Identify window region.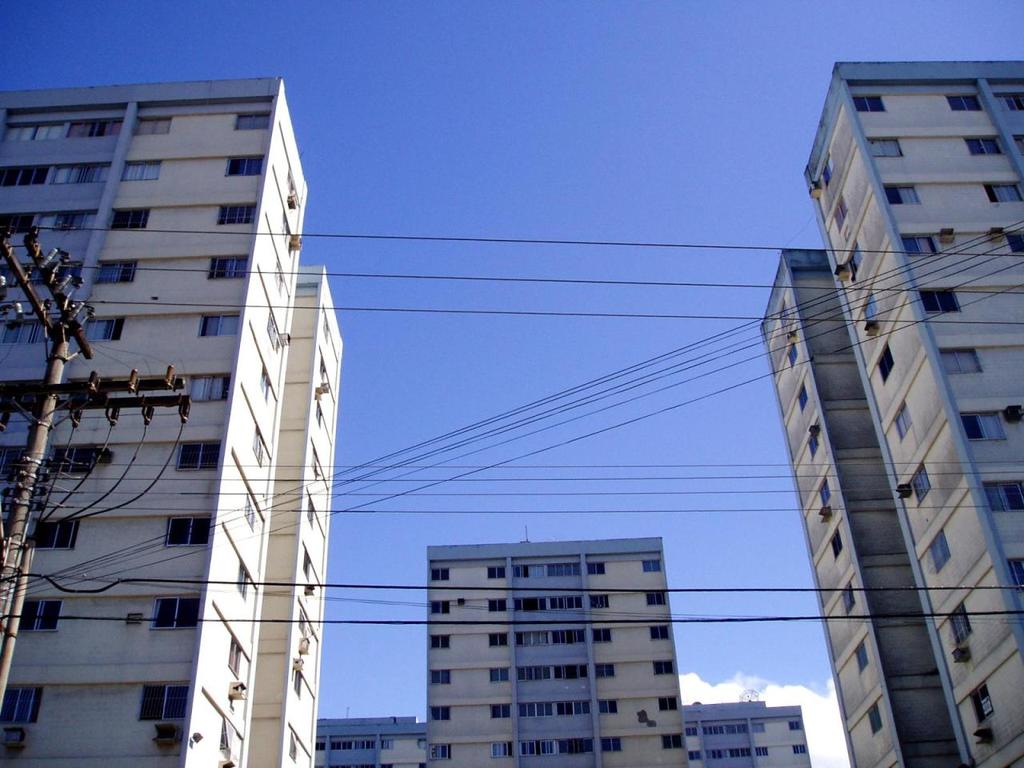
Region: [839,578,858,617].
